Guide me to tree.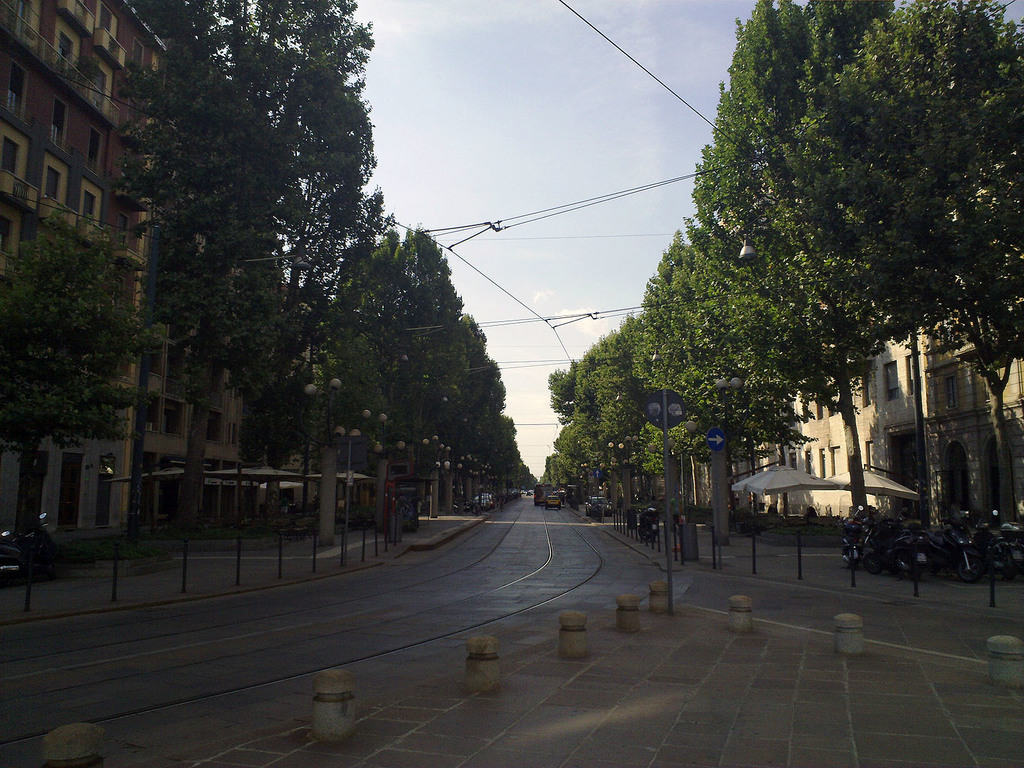
Guidance: 408 210 499 532.
